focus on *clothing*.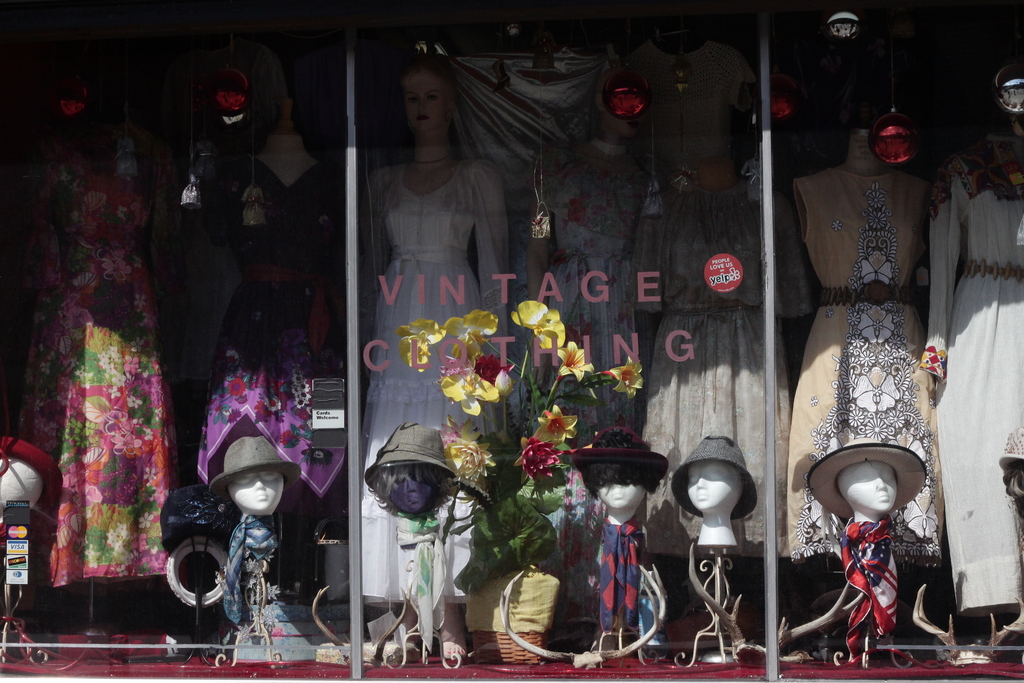
Focused at <box>590,510,659,652</box>.
